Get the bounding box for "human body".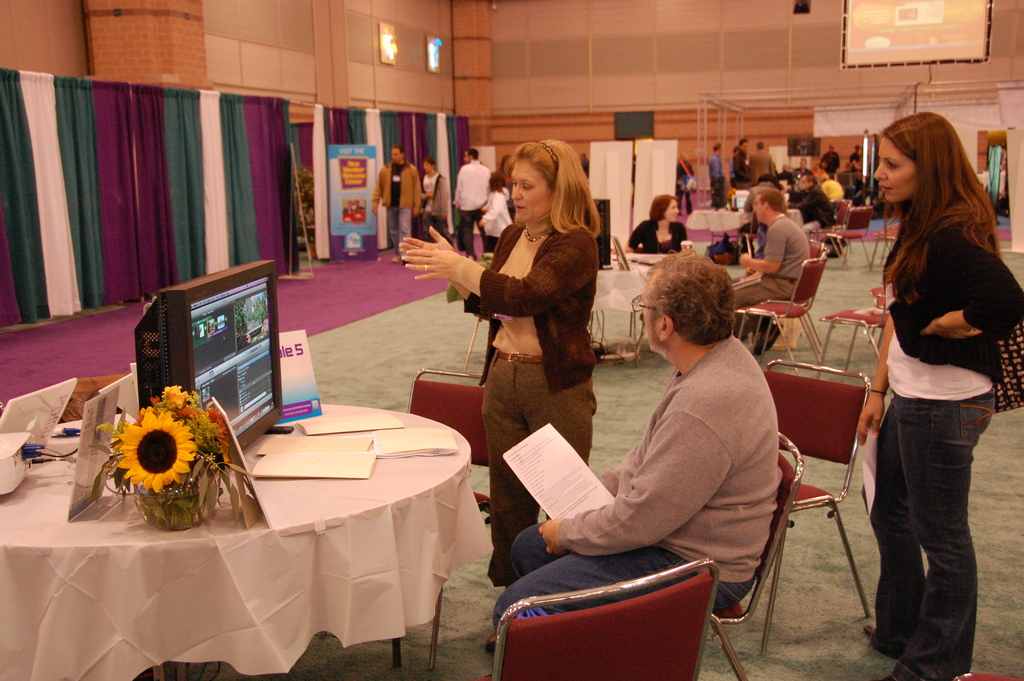
{"x1": 449, "y1": 147, "x2": 495, "y2": 255}.
